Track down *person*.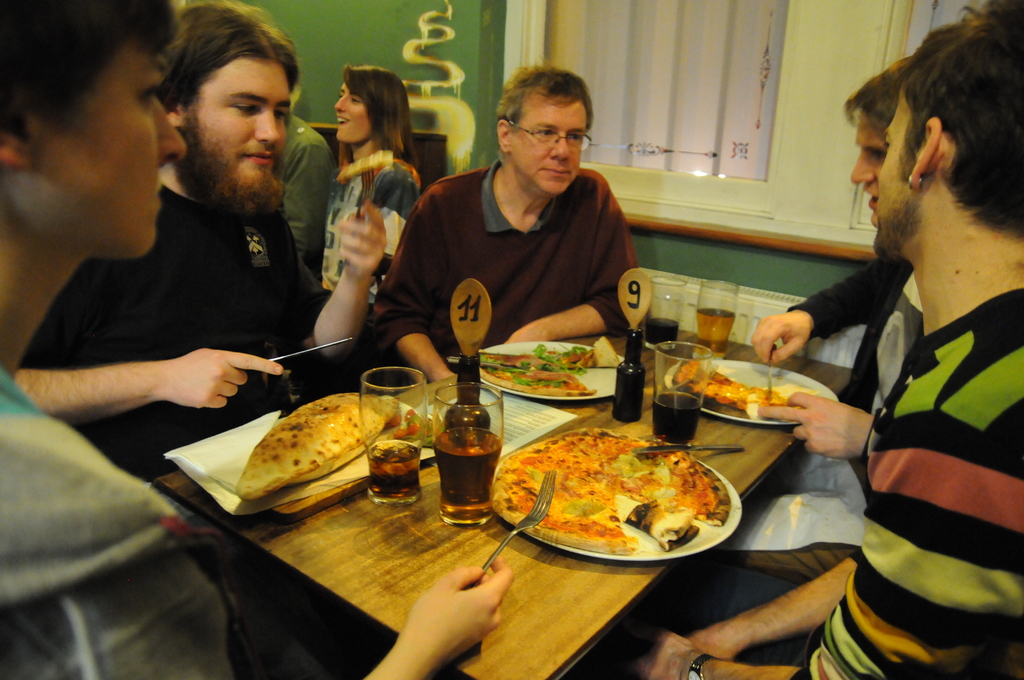
Tracked to rect(721, 53, 914, 547).
